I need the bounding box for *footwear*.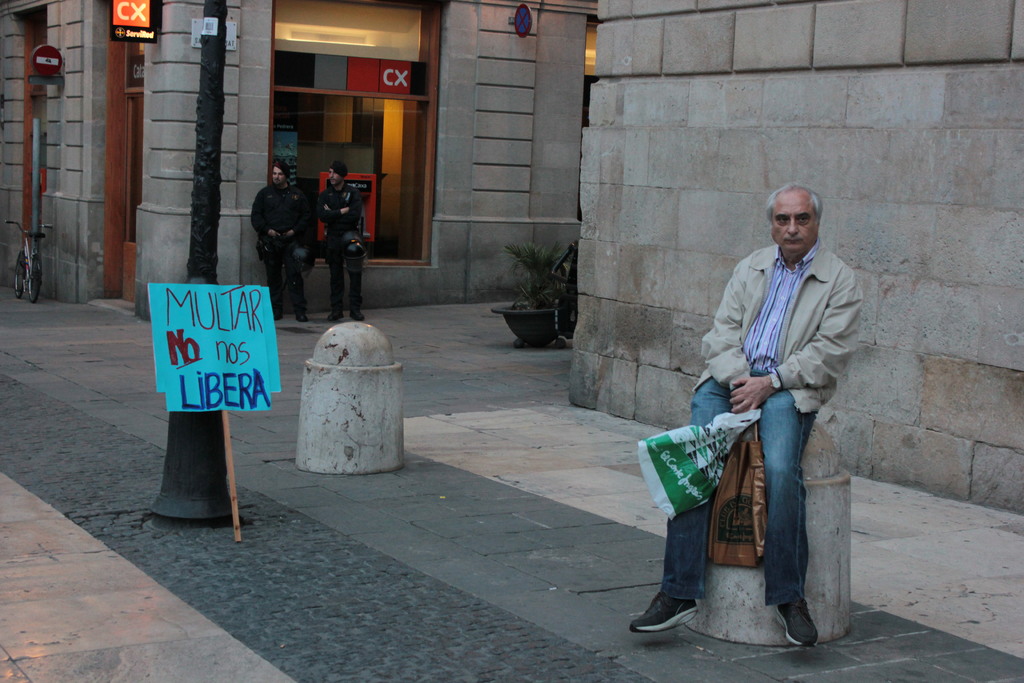
Here it is: (273, 295, 282, 320).
